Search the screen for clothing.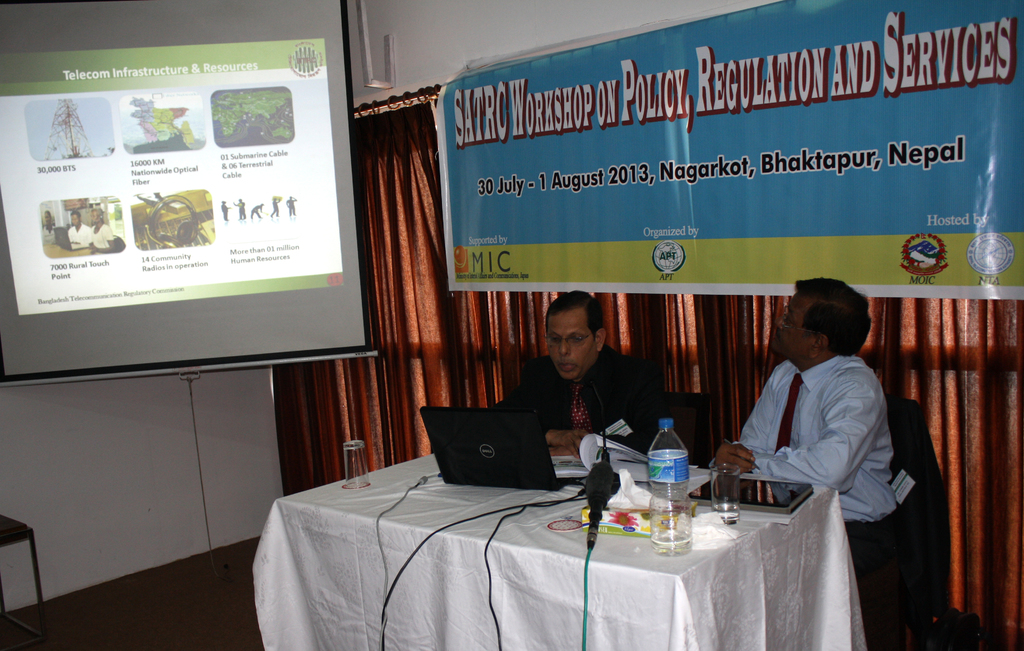
Found at rect(499, 355, 644, 430).
